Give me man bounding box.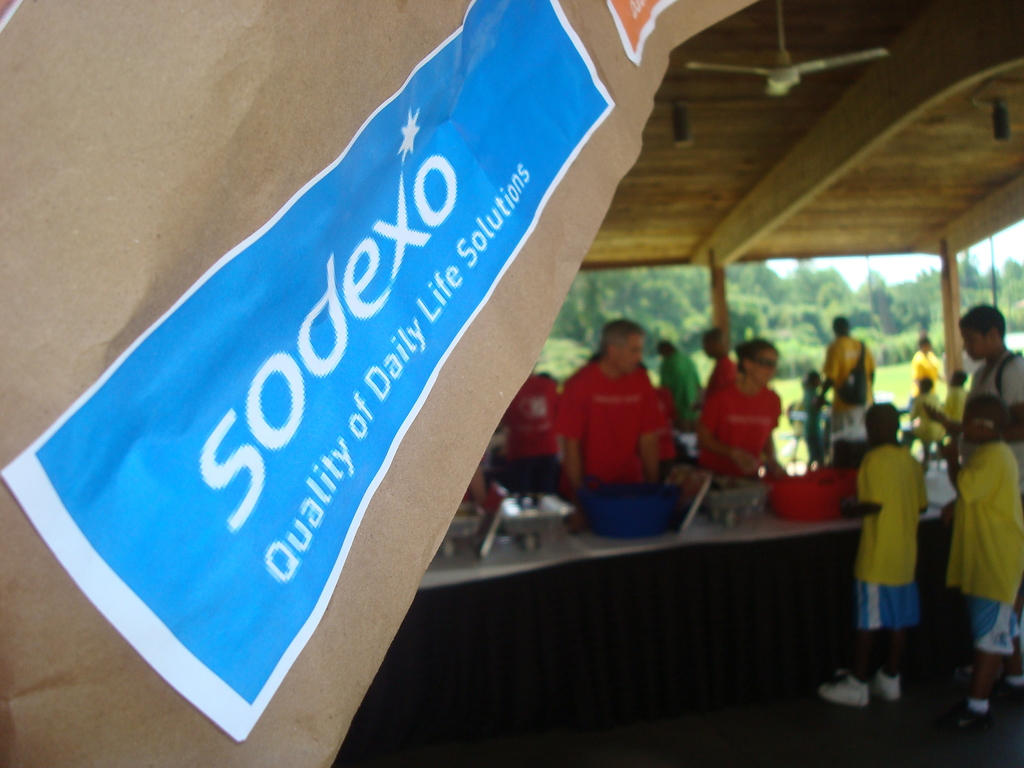
region(656, 340, 701, 416).
